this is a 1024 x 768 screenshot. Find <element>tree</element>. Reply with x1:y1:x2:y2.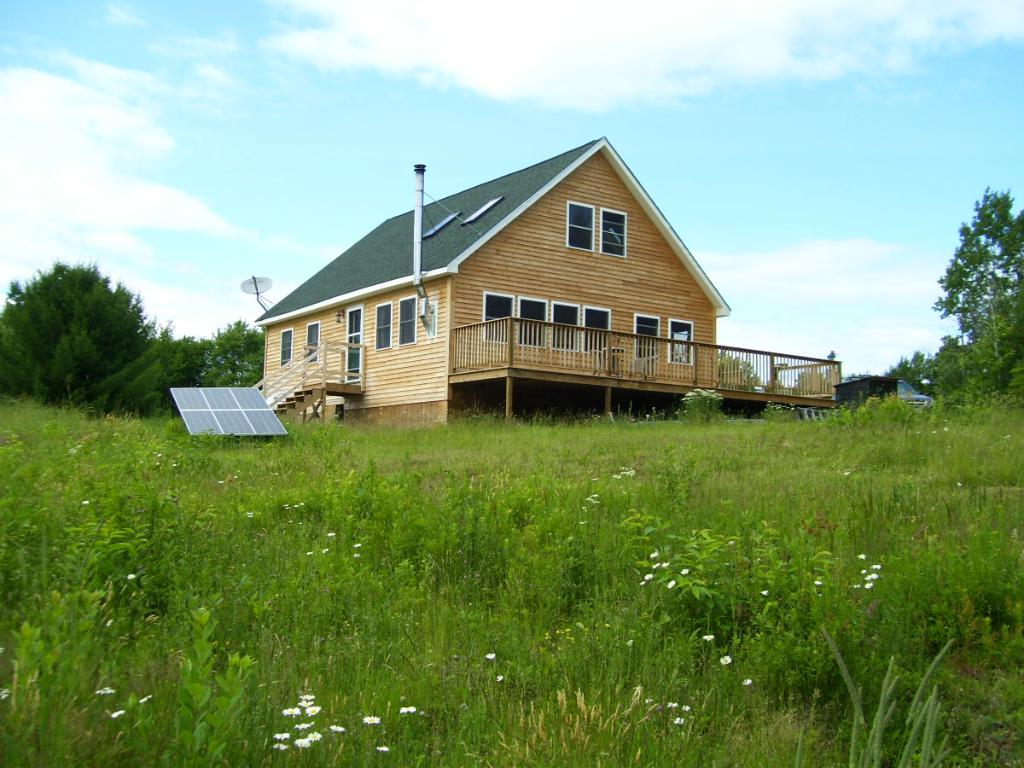
0:260:158:404.
